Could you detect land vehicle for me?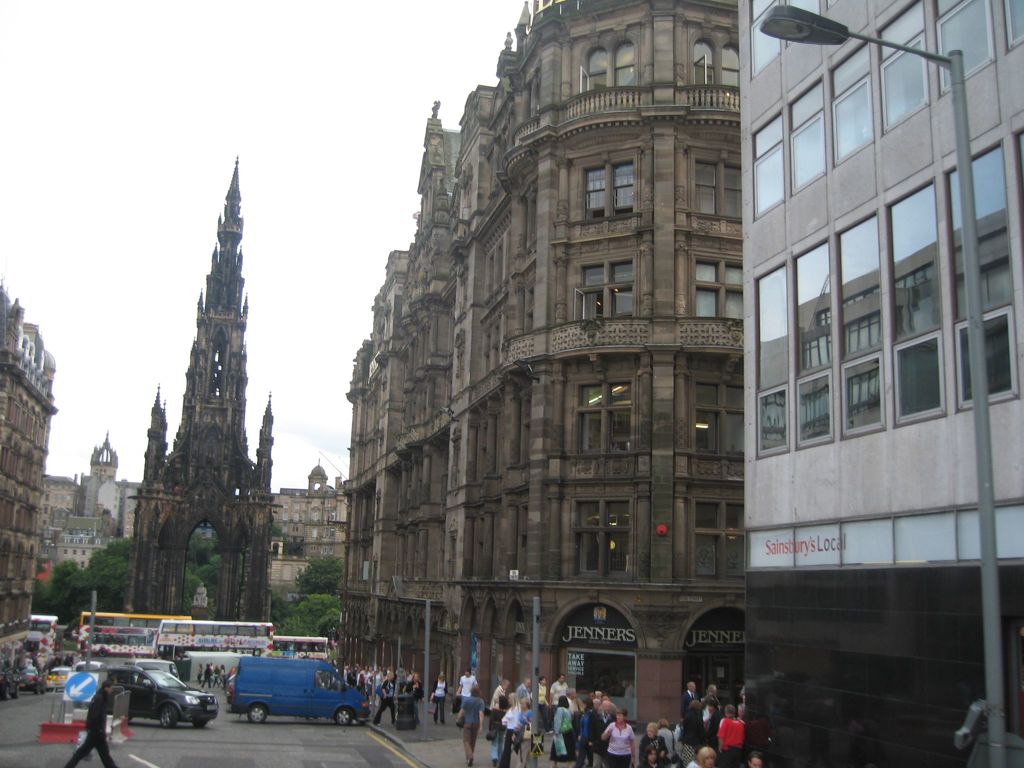
Detection result: detection(272, 634, 329, 662).
